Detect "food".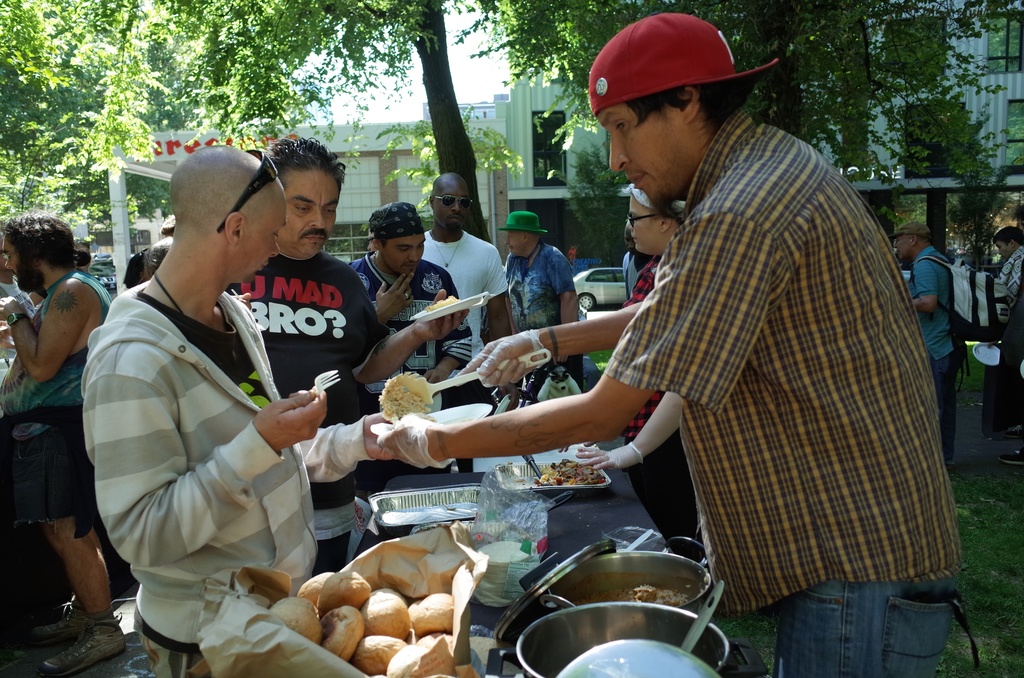
Detected at {"left": 534, "top": 459, "right": 605, "bottom": 485}.
